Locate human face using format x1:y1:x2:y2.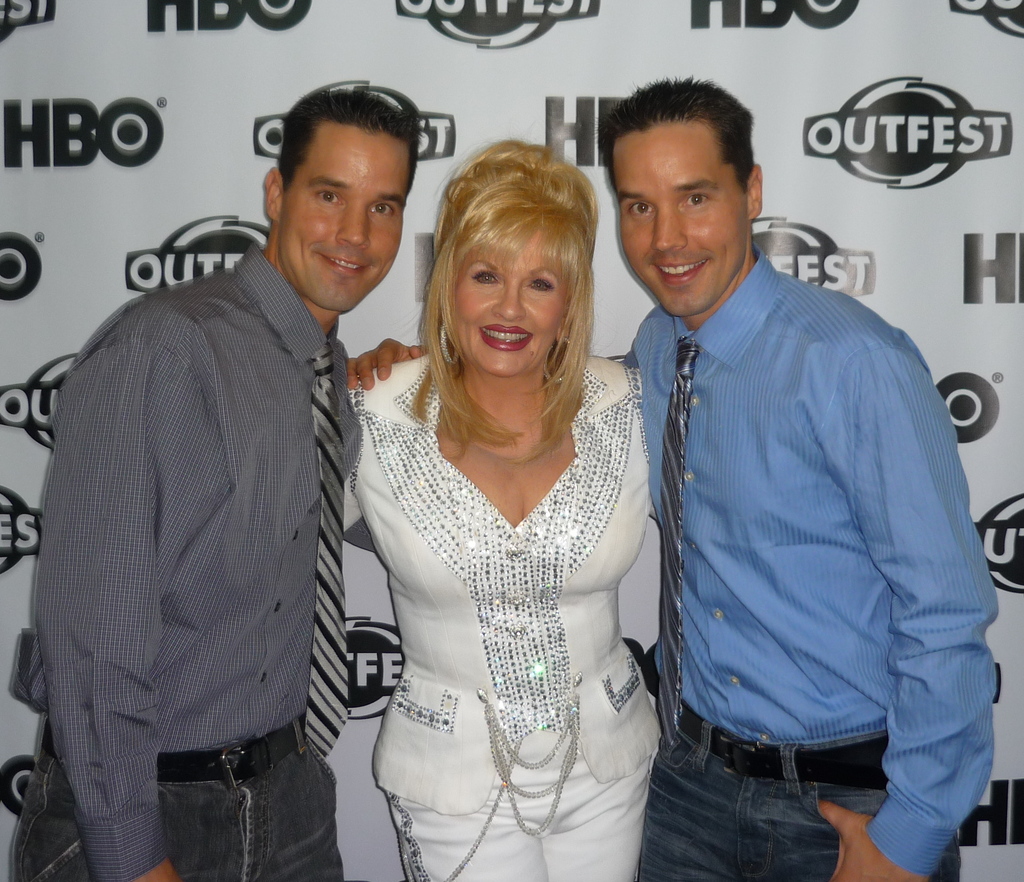
282:122:411:313.
